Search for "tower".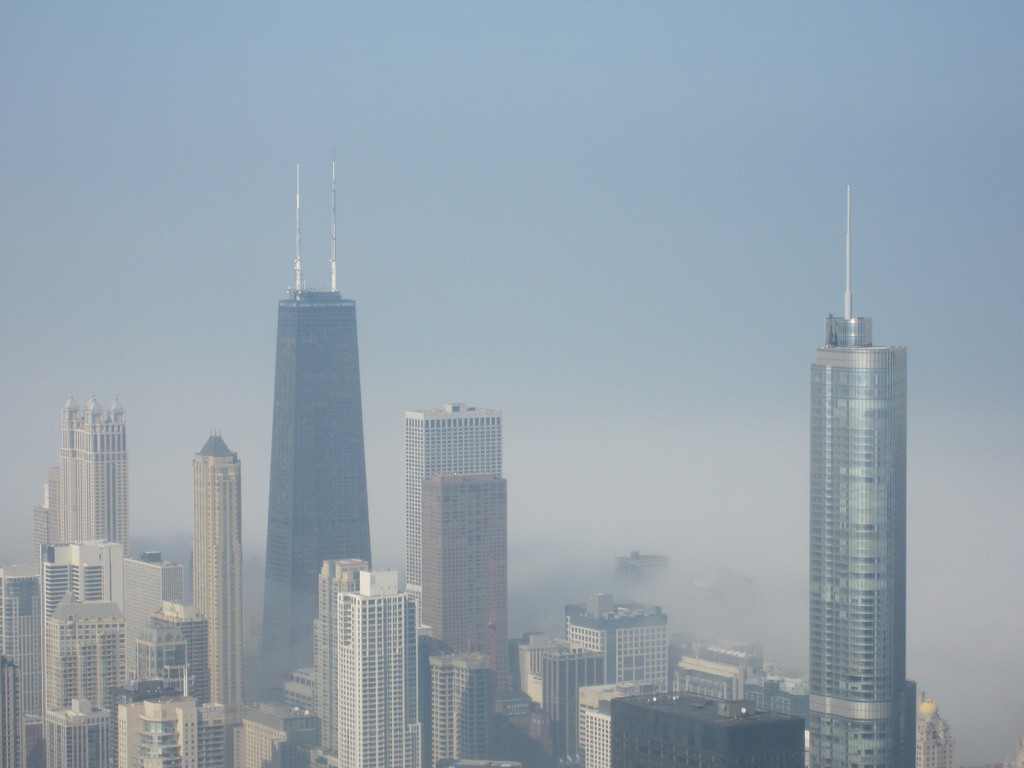
Found at [left=118, top=692, right=218, bottom=767].
